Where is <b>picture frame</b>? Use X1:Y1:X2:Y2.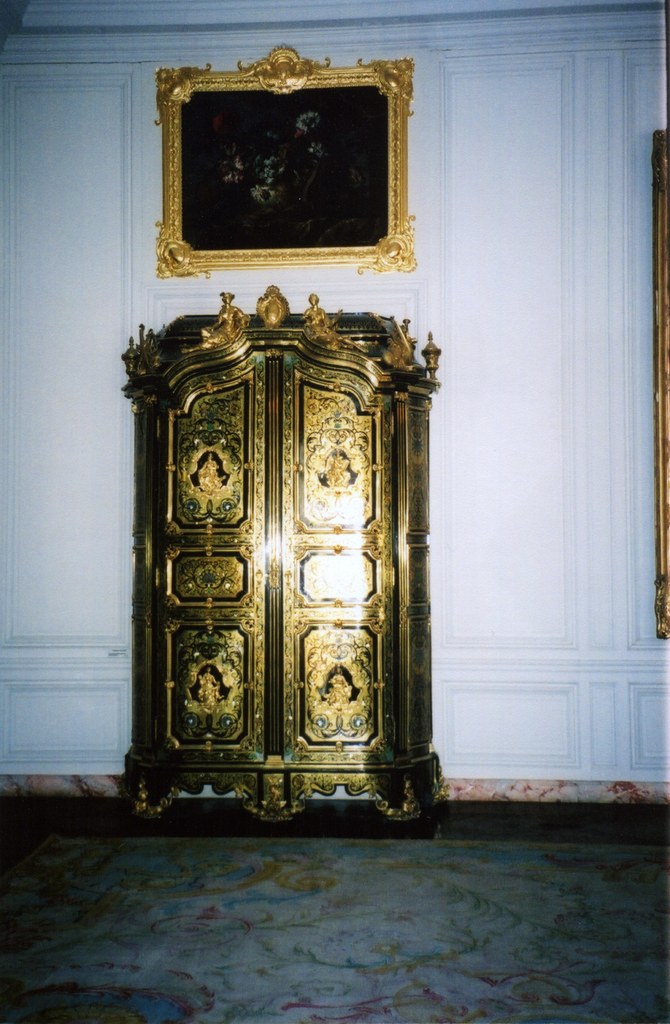
153:48:415:278.
